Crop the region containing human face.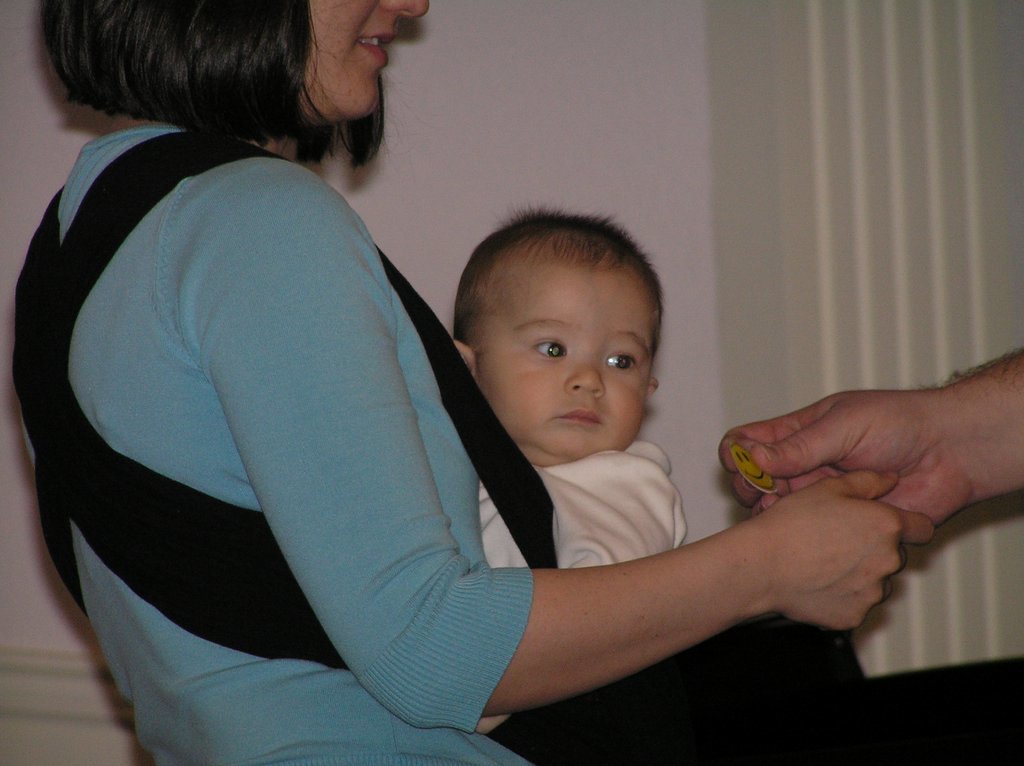
Crop region: {"left": 298, "top": 0, "right": 433, "bottom": 114}.
